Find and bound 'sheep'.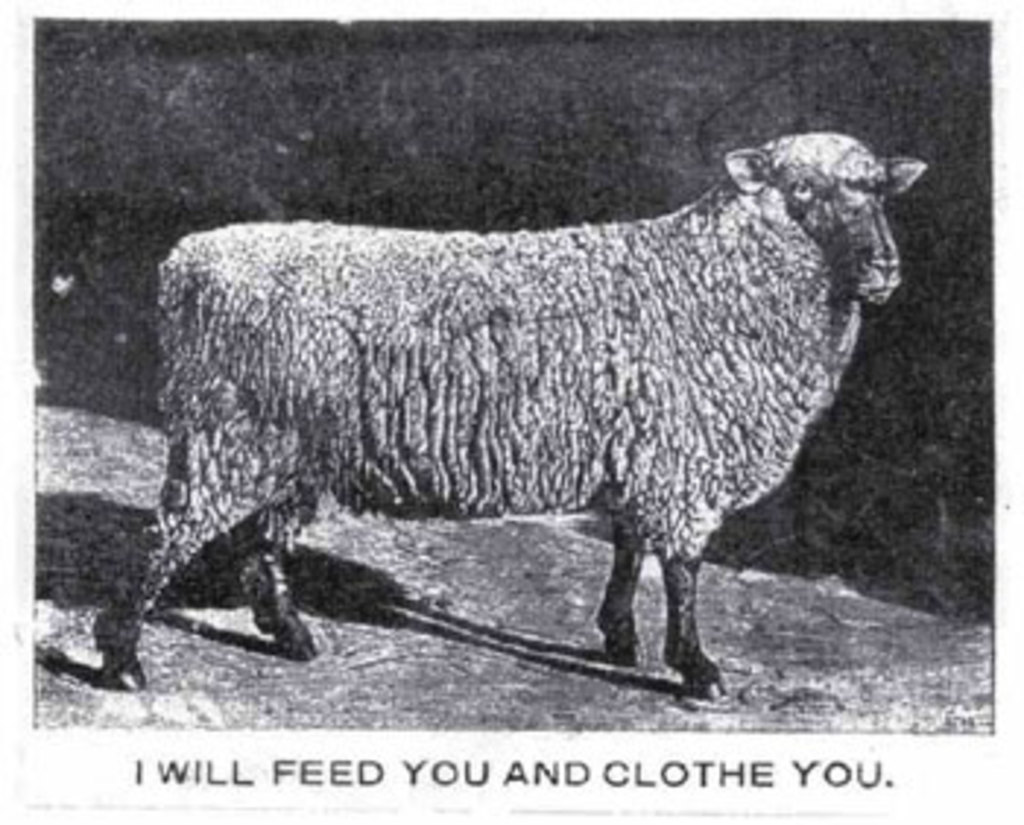
Bound: 91 132 922 717.
